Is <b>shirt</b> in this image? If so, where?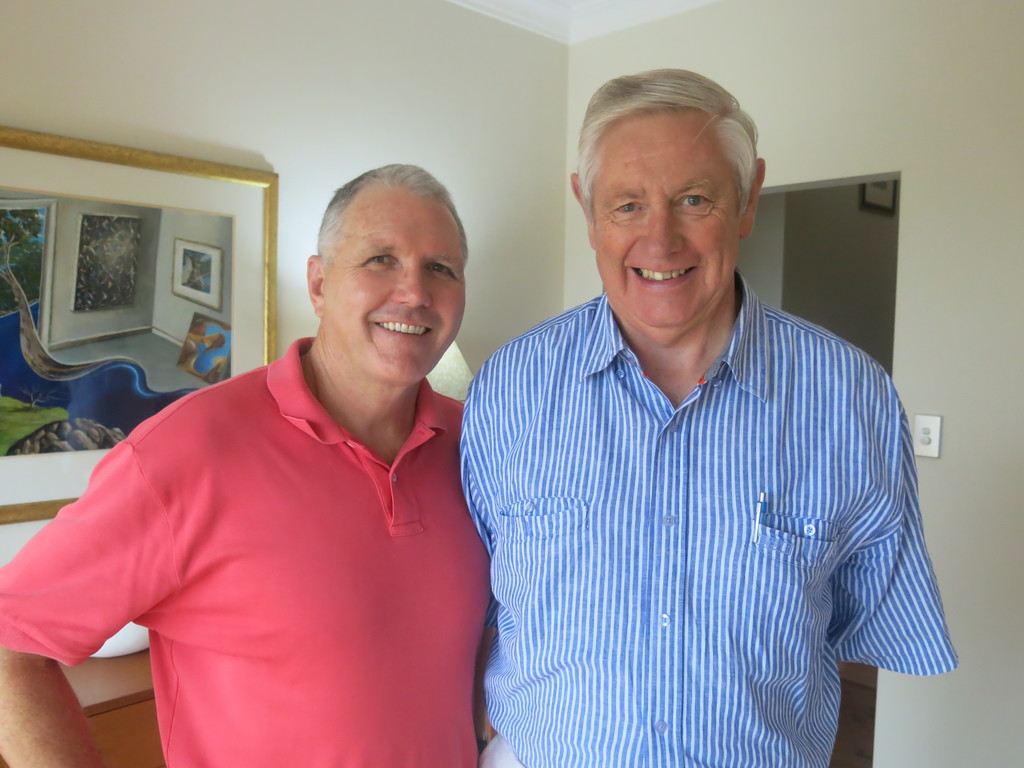
Yes, at x1=449, y1=232, x2=935, y2=742.
